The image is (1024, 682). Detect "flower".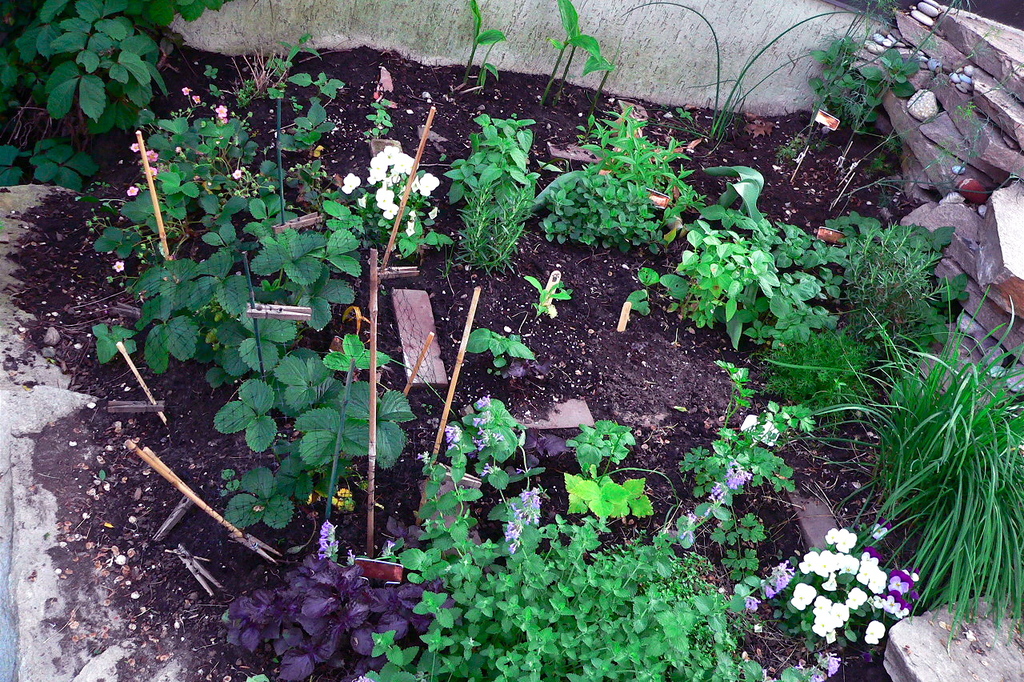
Detection: 863/619/887/642.
